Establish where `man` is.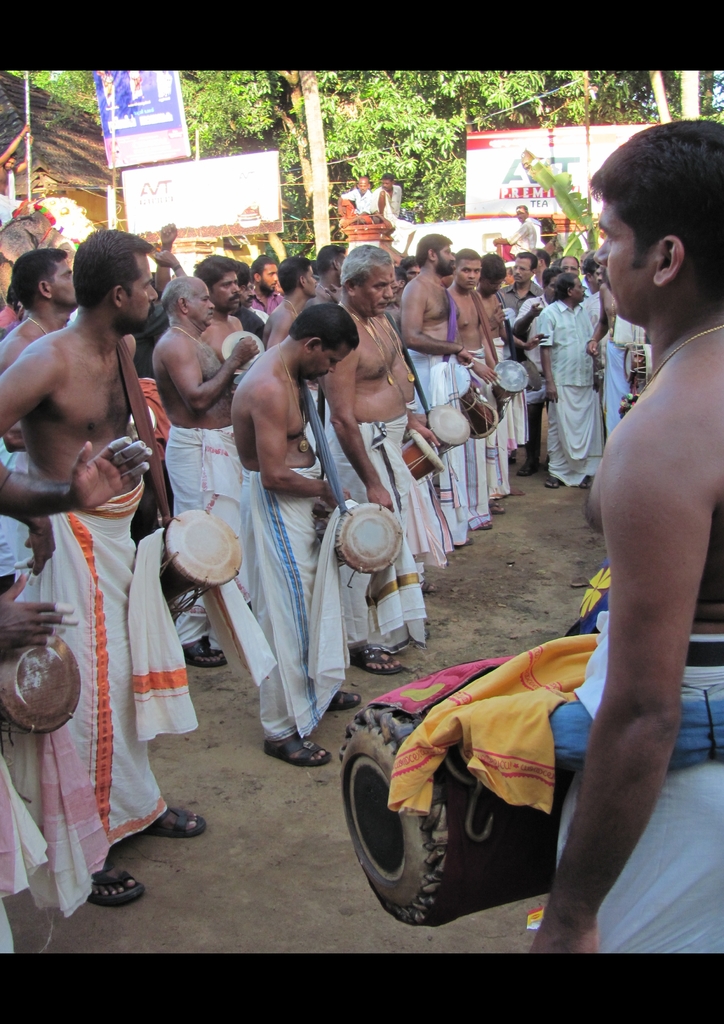
Established at select_region(528, 111, 723, 966).
